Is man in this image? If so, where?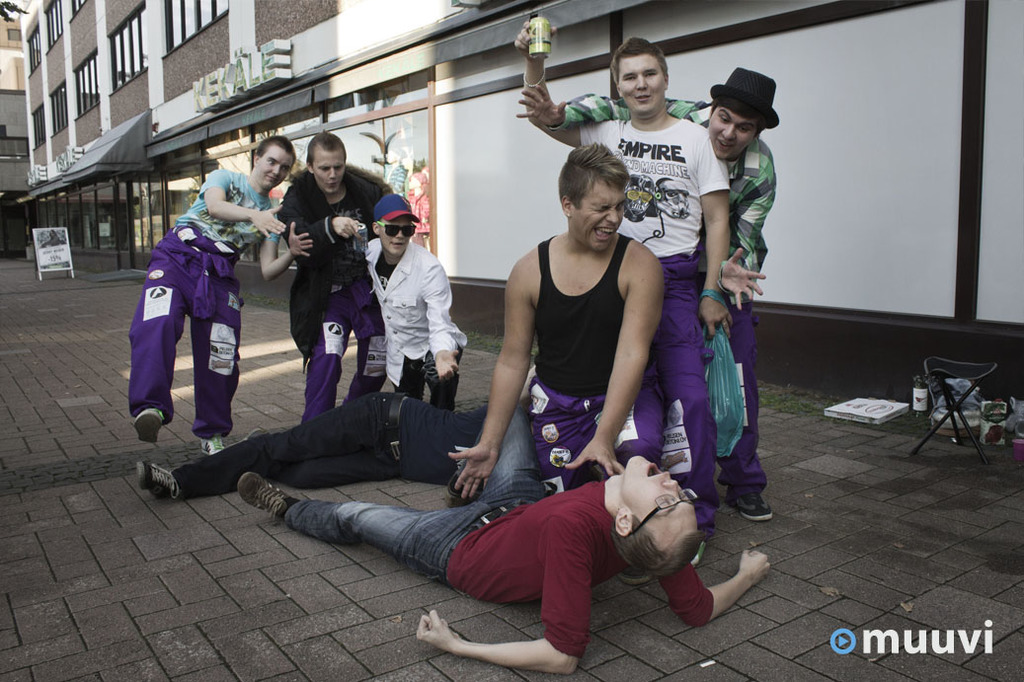
Yes, at {"x1": 513, "y1": 34, "x2": 734, "y2": 529}.
